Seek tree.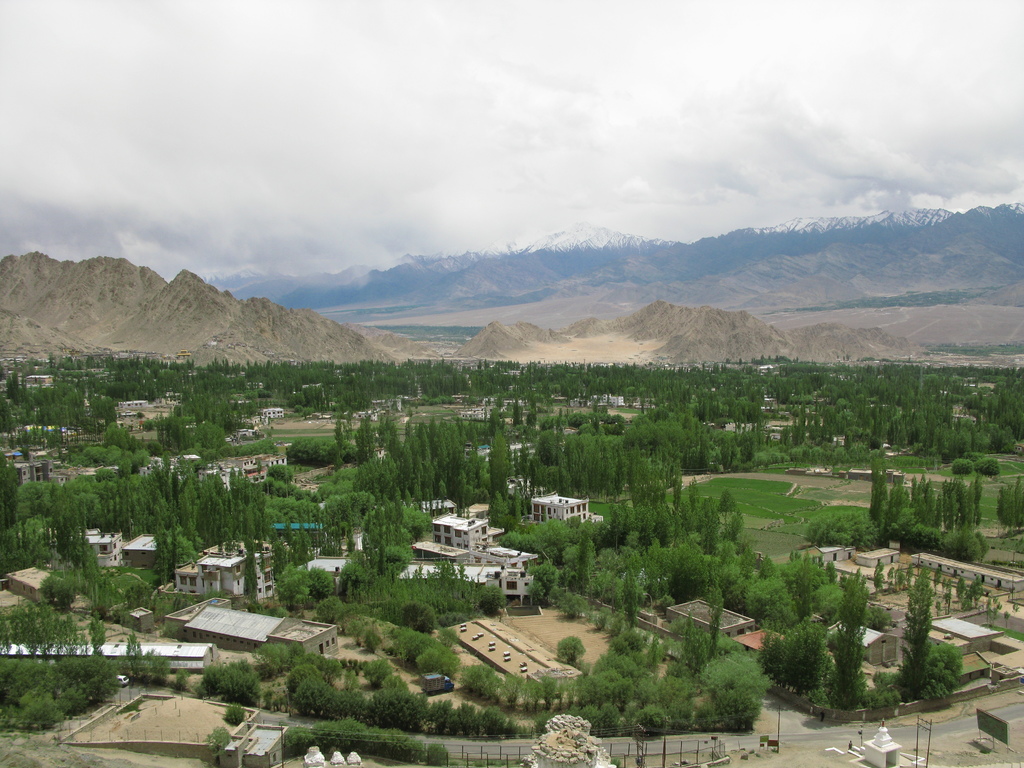
locate(0, 460, 27, 577).
